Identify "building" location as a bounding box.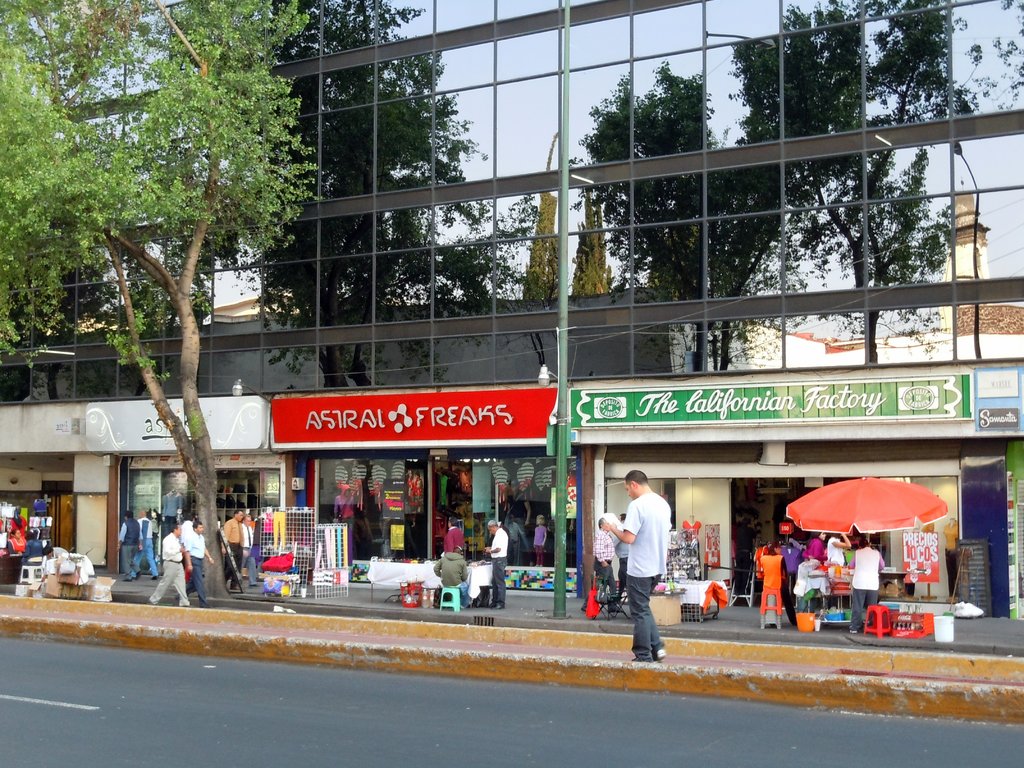
[x1=0, y1=0, x2=1023, y2=597].
